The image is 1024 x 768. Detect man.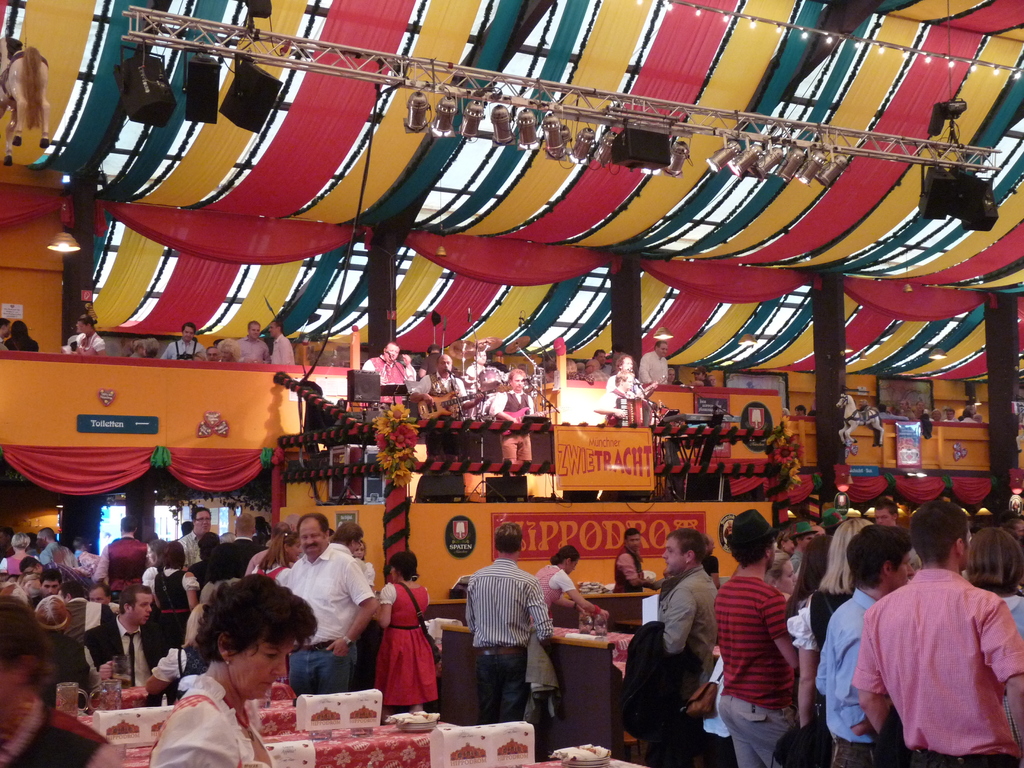
Detection: box=[794, 404, 808, 417].
